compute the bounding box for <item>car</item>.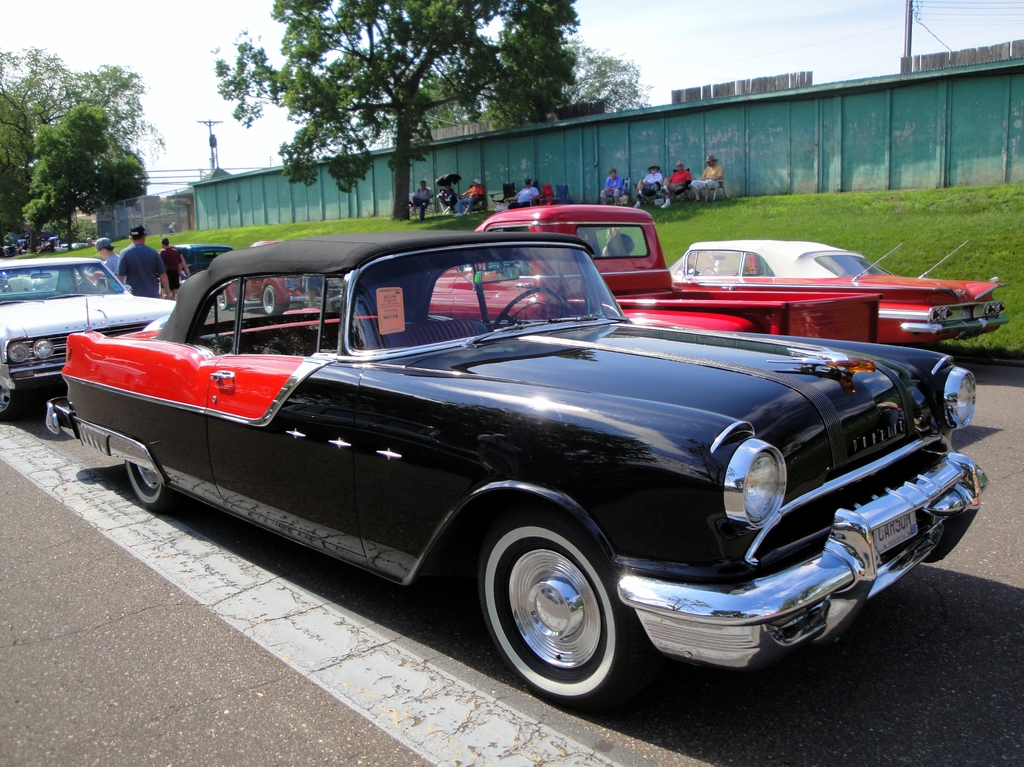
33/232/998/706.
